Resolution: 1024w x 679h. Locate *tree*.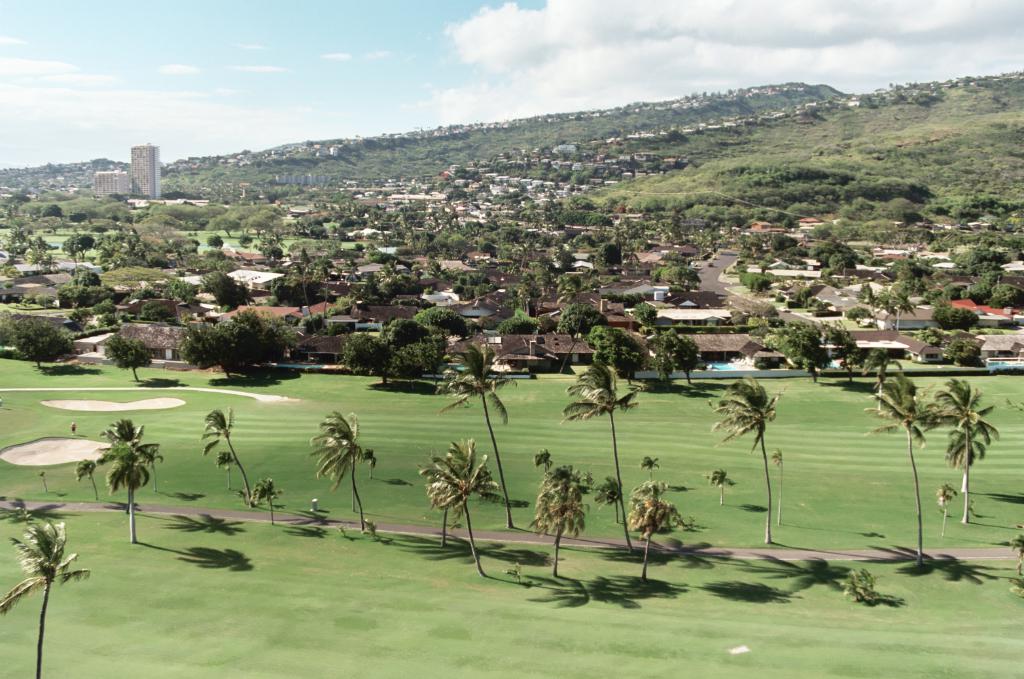
{"x1": 953, "y1": 245, "x2": 999, "y2": 279}.
